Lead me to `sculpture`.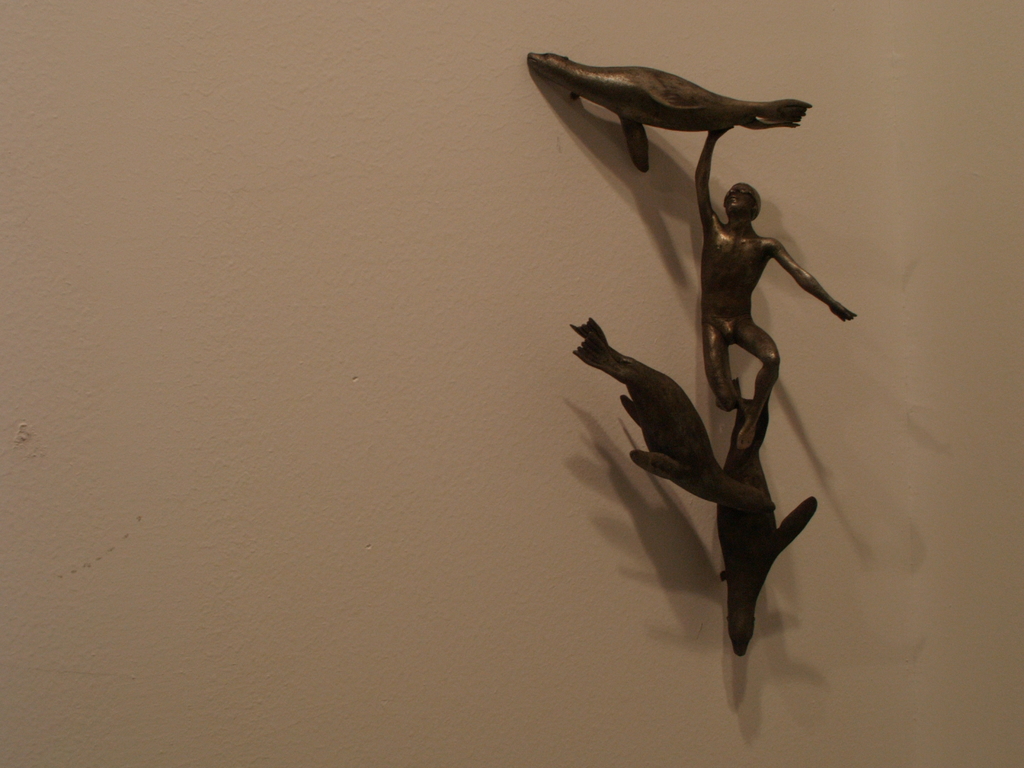
Lead to pyautogui.locateOnScreen(564, 316, 788, 522).
